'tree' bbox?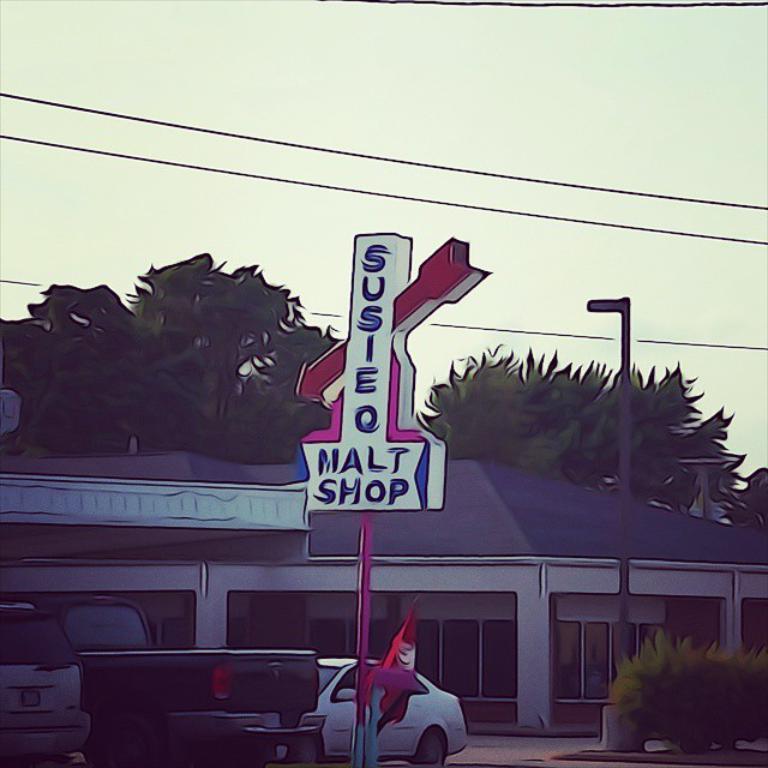
x1=0 y1=253 x2=338 y2=476
